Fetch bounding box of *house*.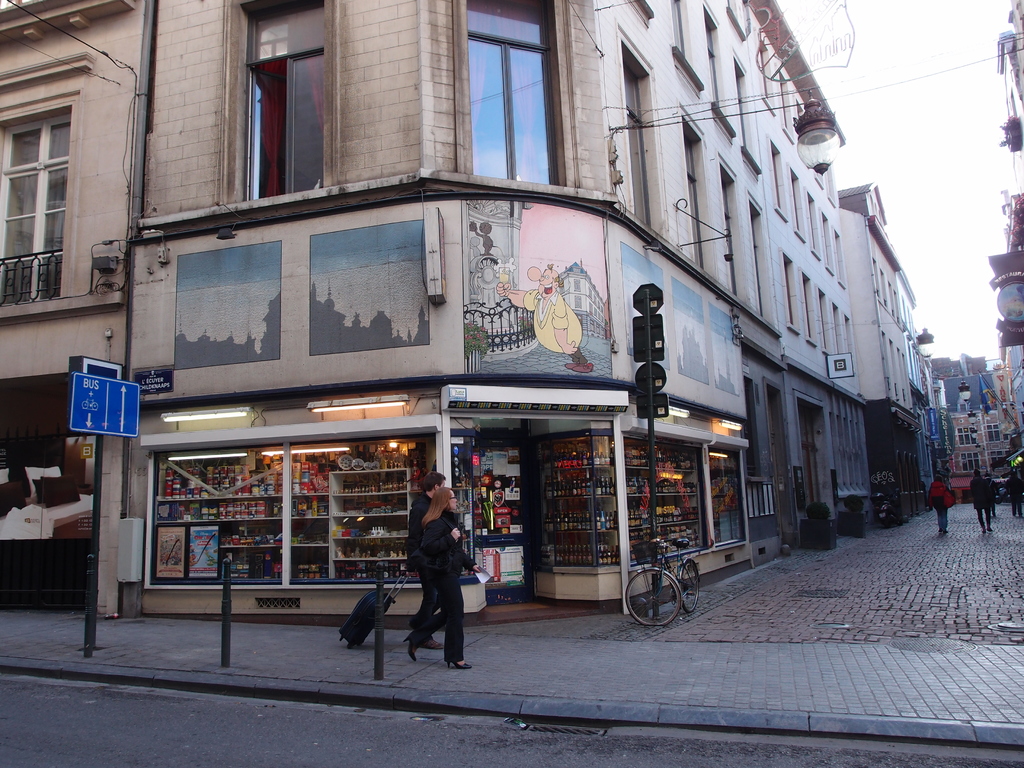
Bbox: select_region(0, 0, 965, 609).
